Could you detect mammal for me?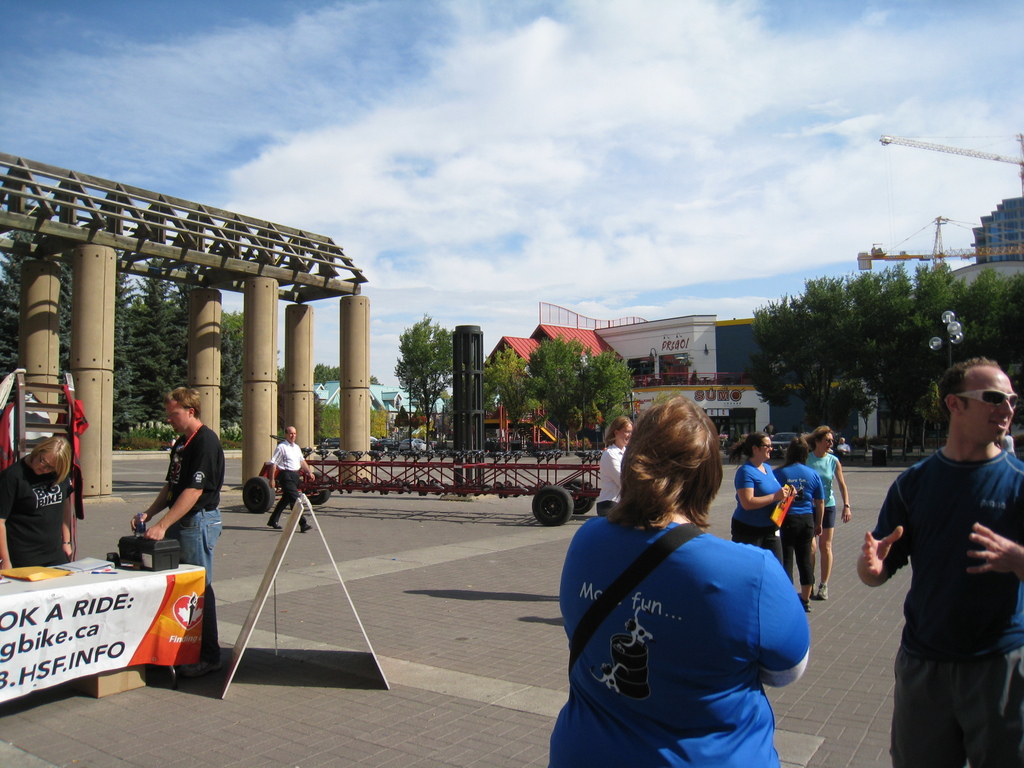
Detection result: rect(726, 431, 799, 565).
